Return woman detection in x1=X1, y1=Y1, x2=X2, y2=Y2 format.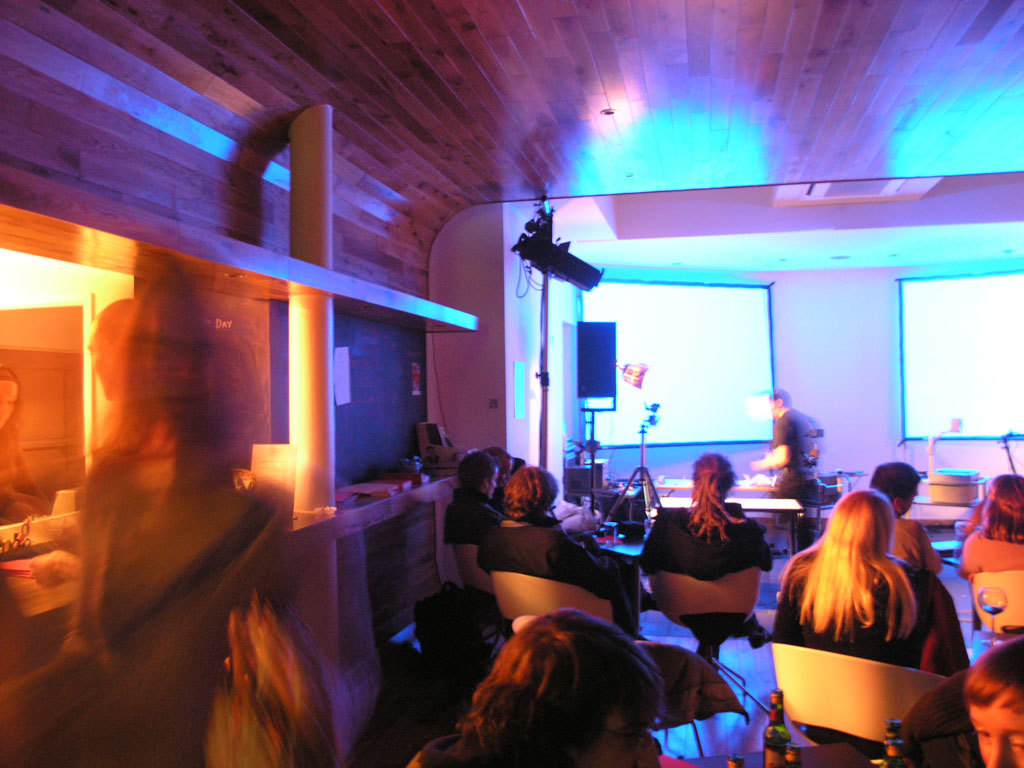
x1=478, y1=466, x2=661, y2=629.
